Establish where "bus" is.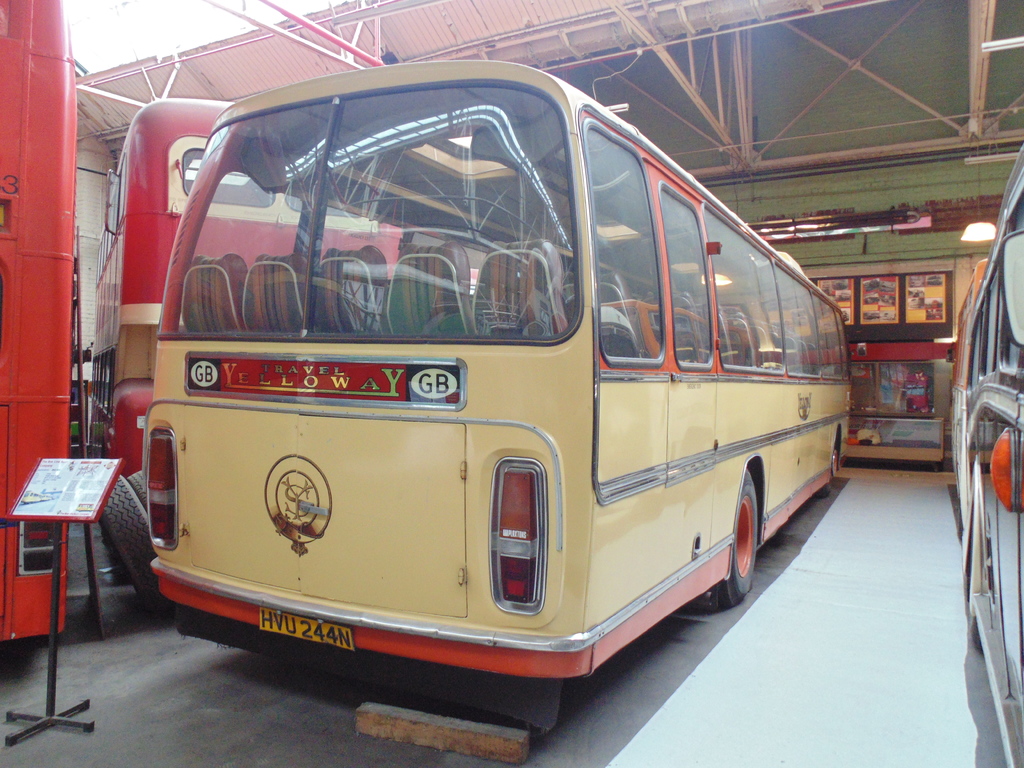
Established at <box>136,59,854,737</box>.
